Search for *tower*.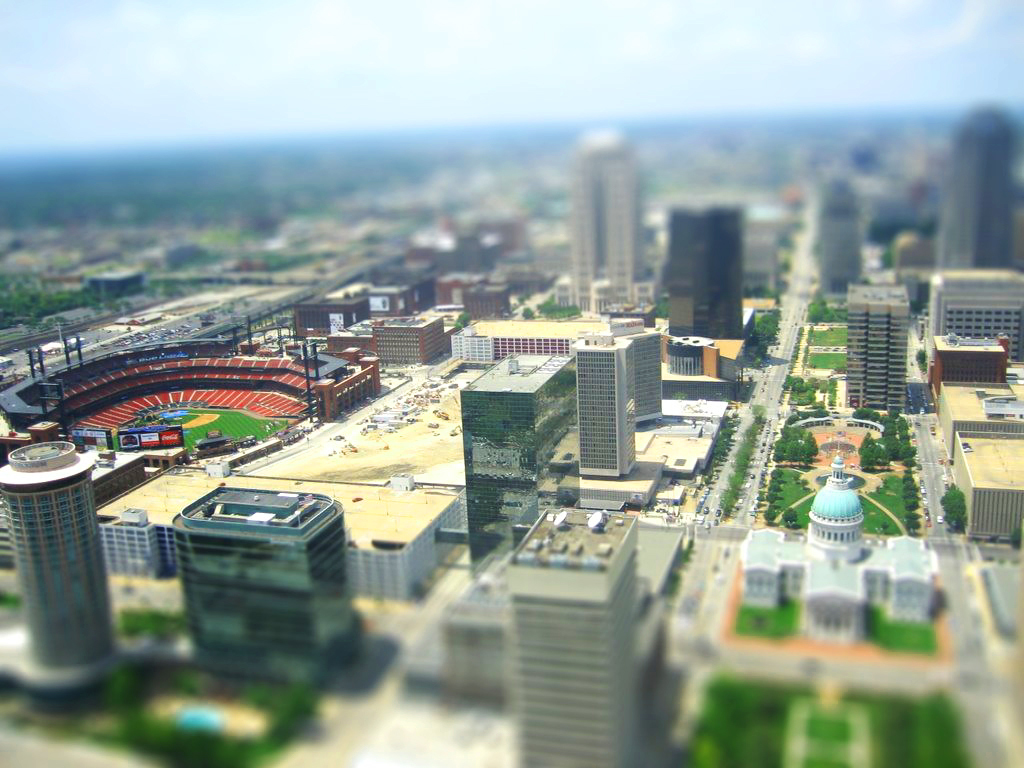
Found at Rect(486, 511, 654, 762).
